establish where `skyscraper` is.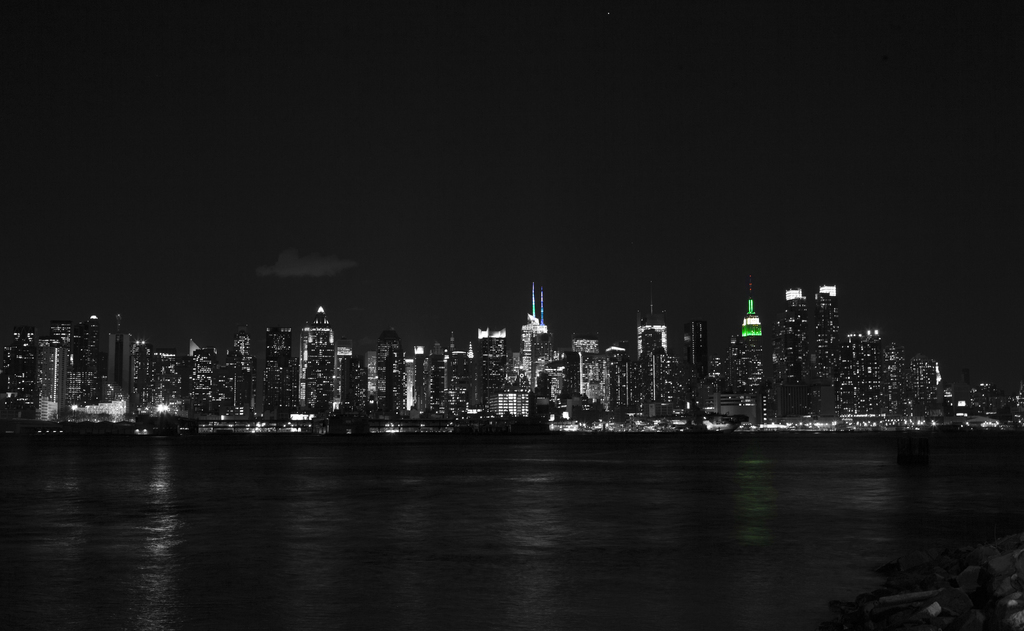
Established at BBox(513, 273, 619, 432).
